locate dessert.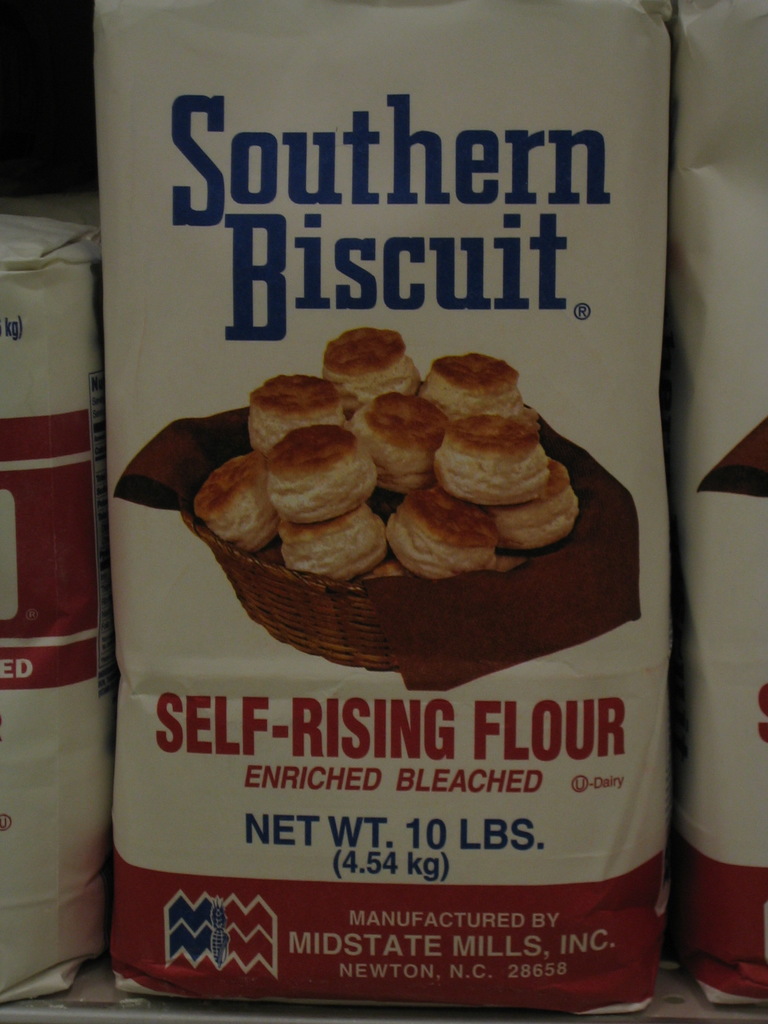
Bounding box: 387, 487, 492, 580.
